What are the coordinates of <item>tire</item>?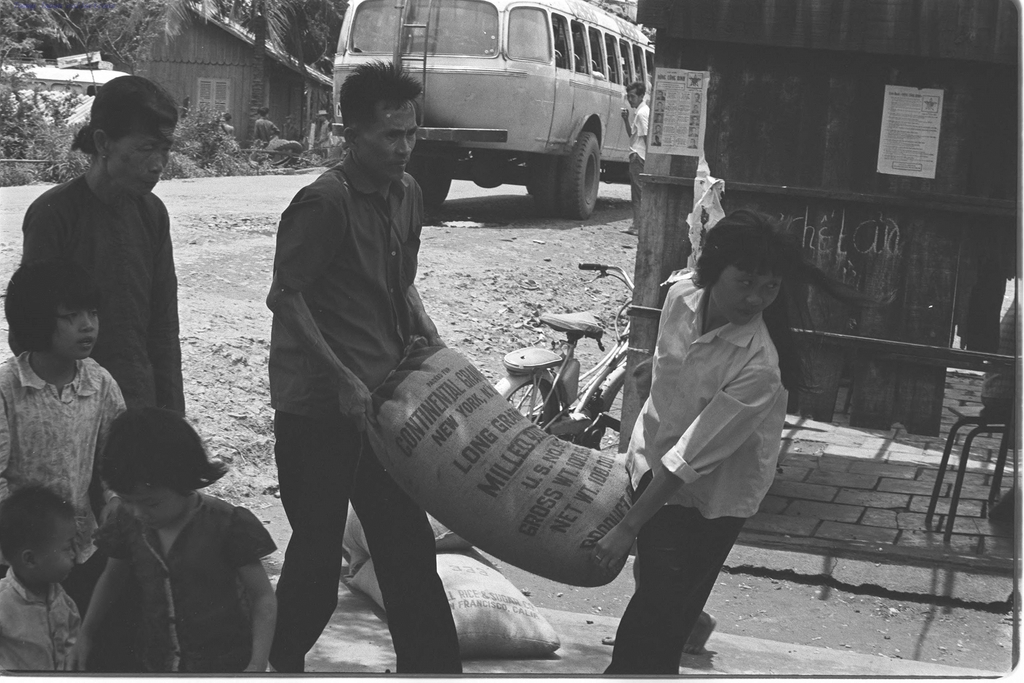
left=509, top=378, right=556, bottom=435.
